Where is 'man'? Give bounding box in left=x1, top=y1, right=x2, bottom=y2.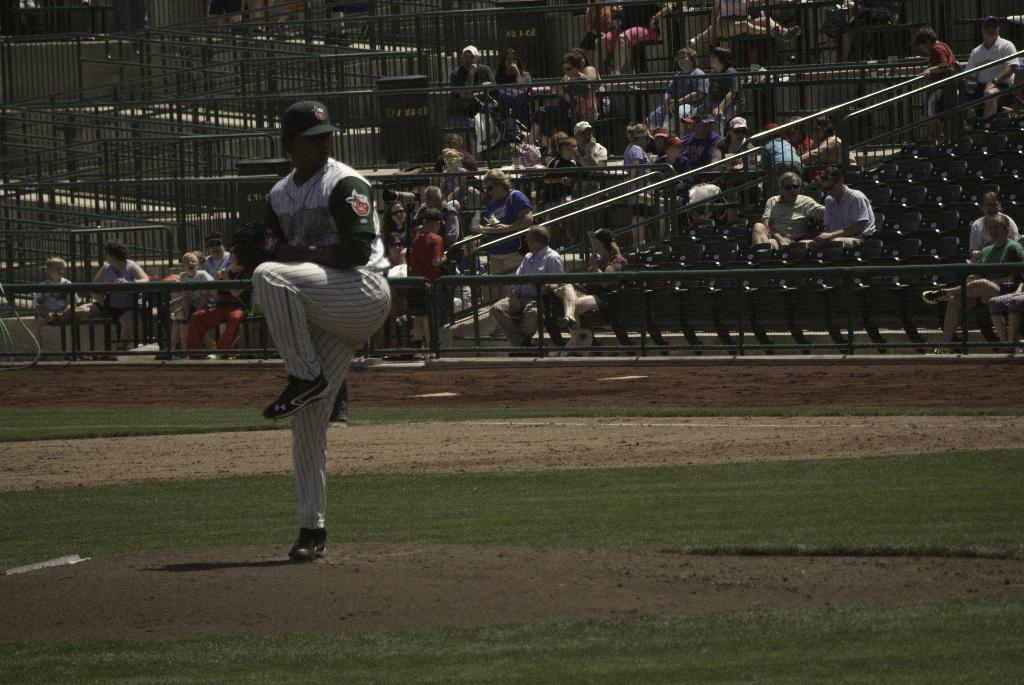
left=742, top=164, right=832, bottom=255.
